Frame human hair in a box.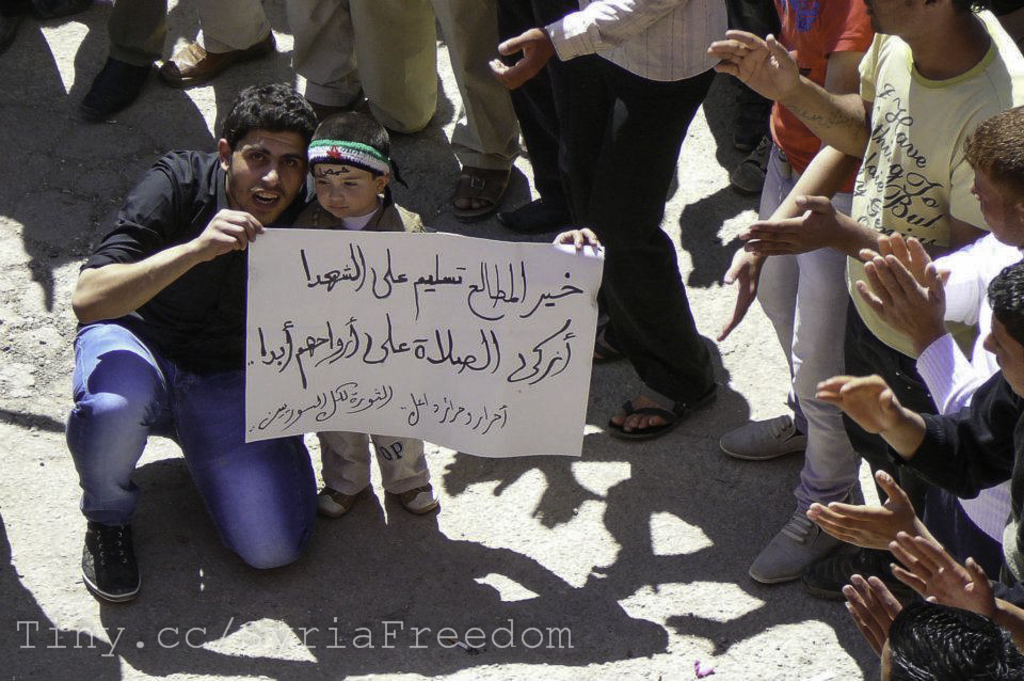
<bbox>308, 109, 393, 183</bbox>.
